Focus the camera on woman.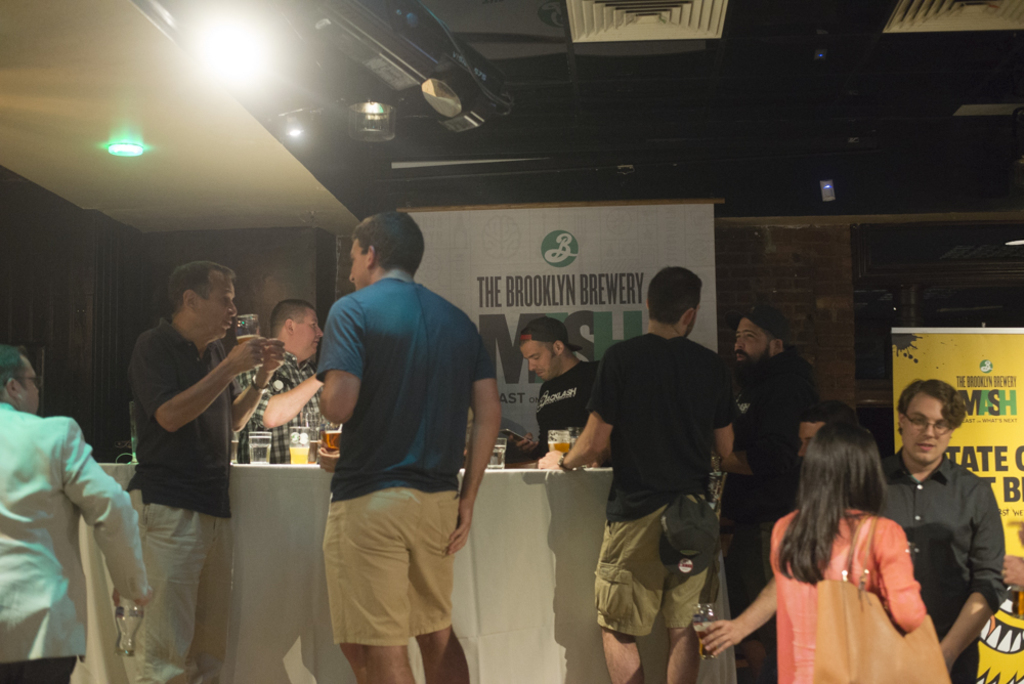
Focus region: (left=770, top=418, right=927, bottom=683).
